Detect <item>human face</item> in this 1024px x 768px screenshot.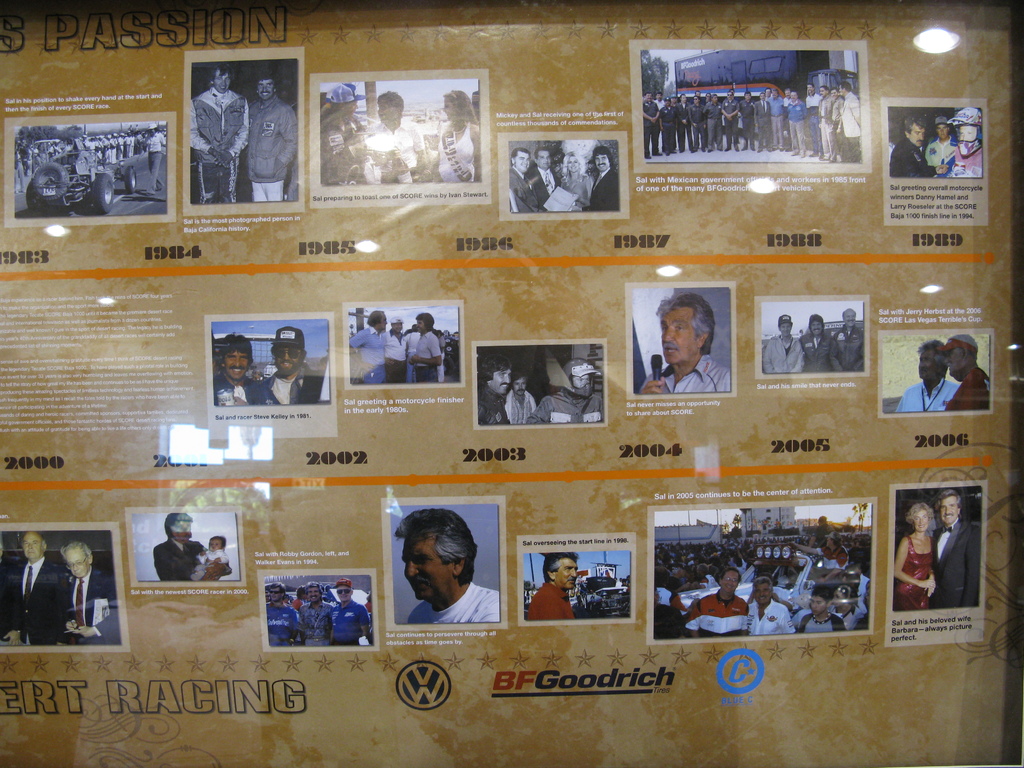
Detection: bbox(957, 125, 977, 143).
